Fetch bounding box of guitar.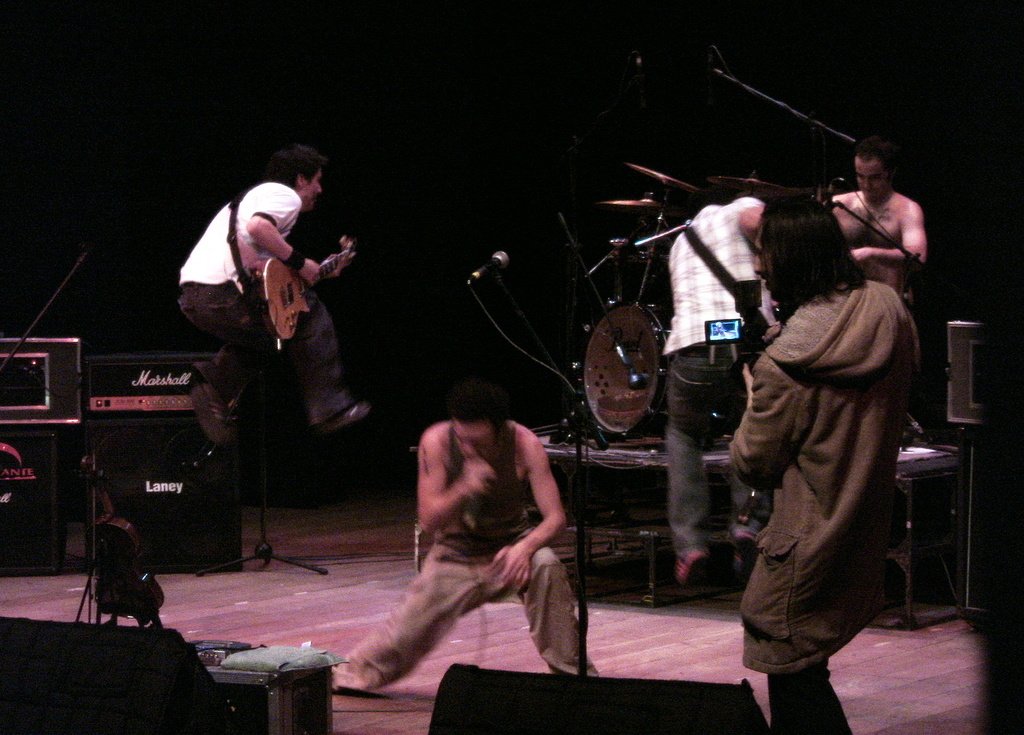
Bbox: left=254, top=230, right=362, bottom=342.
